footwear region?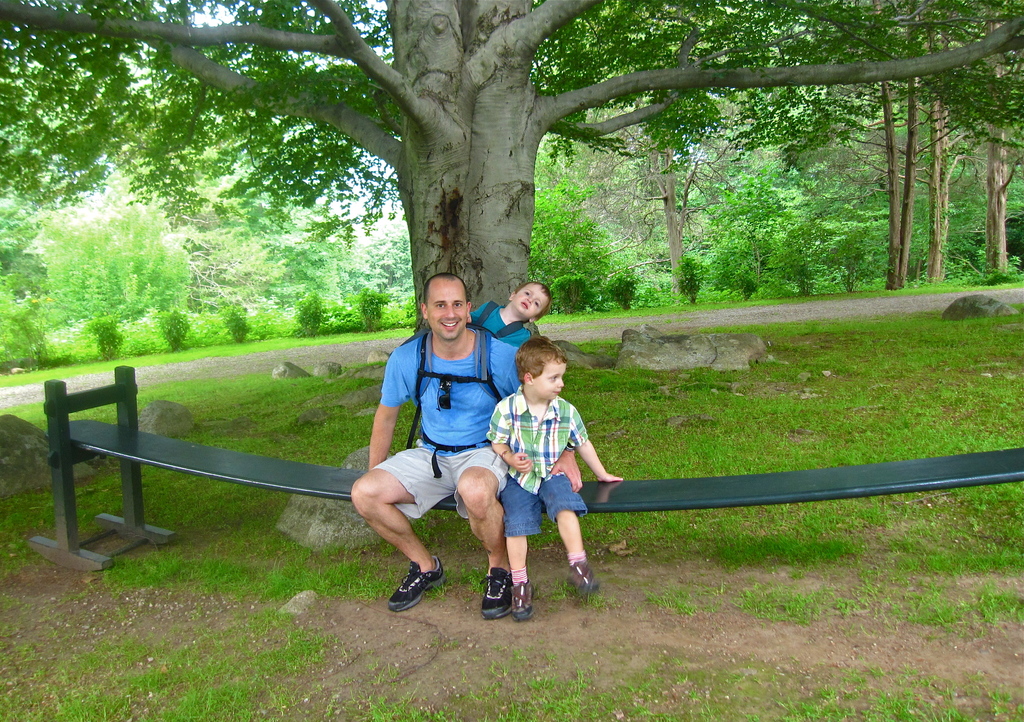
566 555 604 597
